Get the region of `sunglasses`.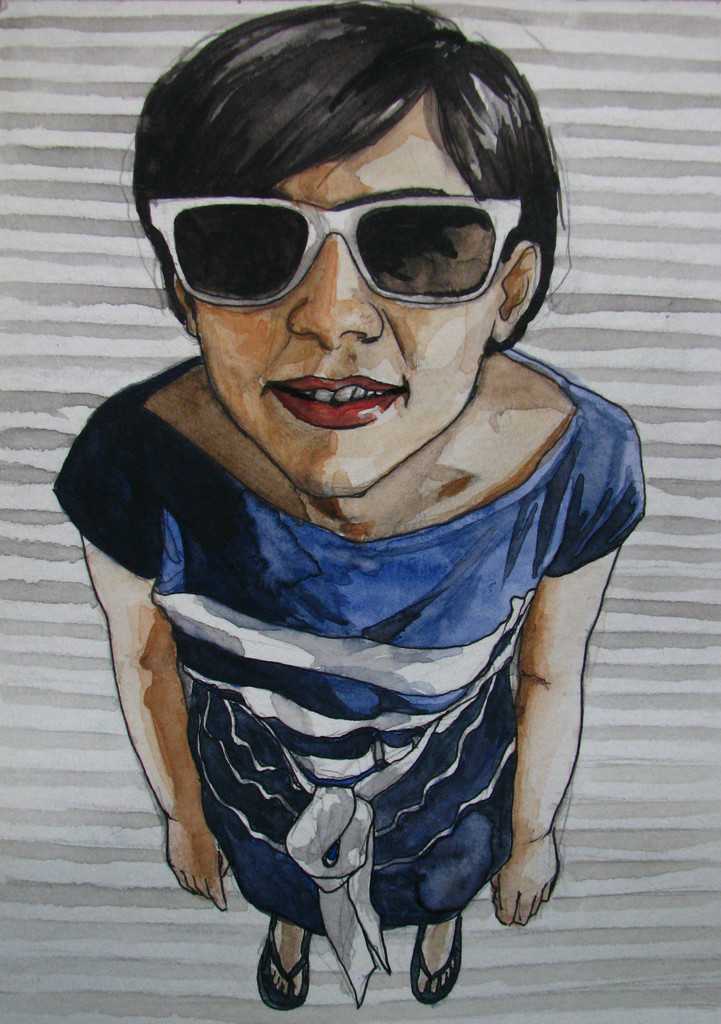
<box>148,199,526,314</box>.
